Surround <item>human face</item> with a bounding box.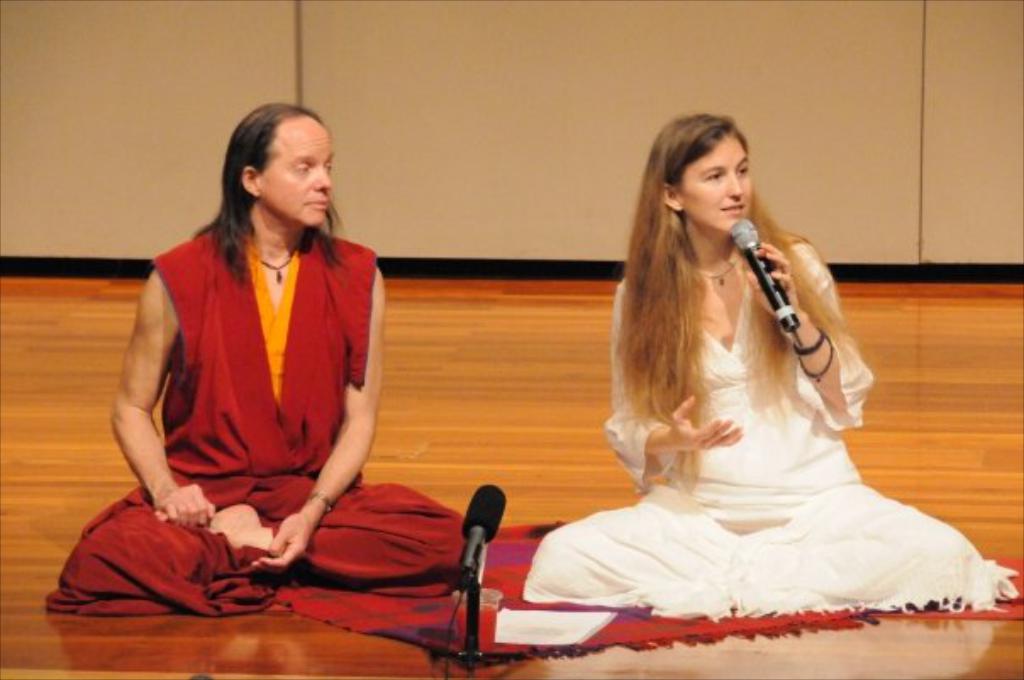
259:115:331:226.
